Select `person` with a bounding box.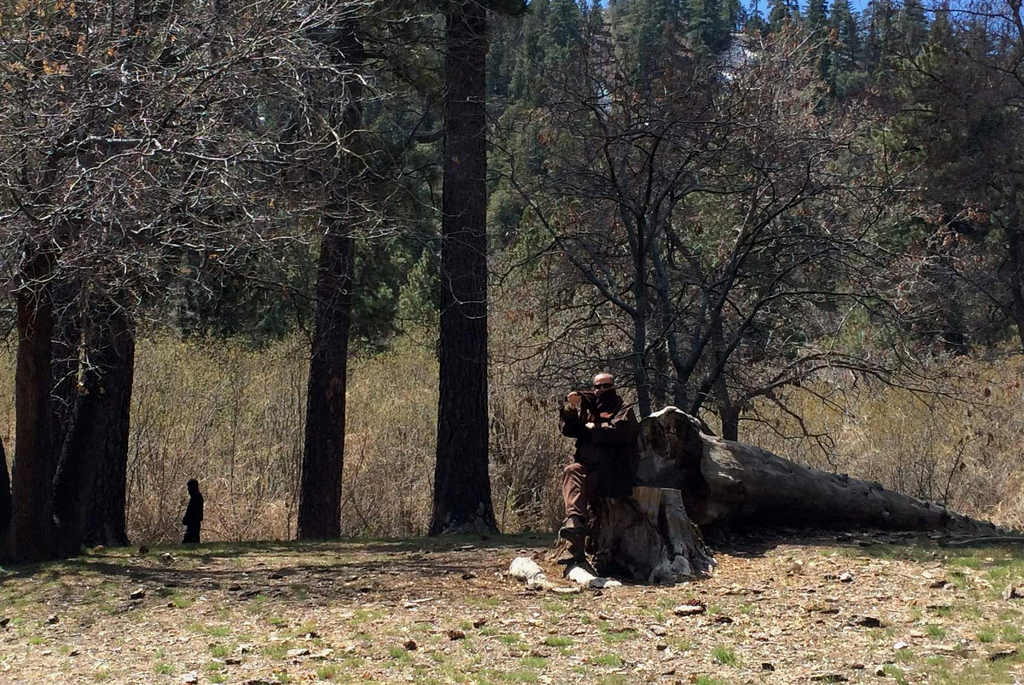
{"x1": 567, "y1": 340, "x2": 664, "y2": 571}.
